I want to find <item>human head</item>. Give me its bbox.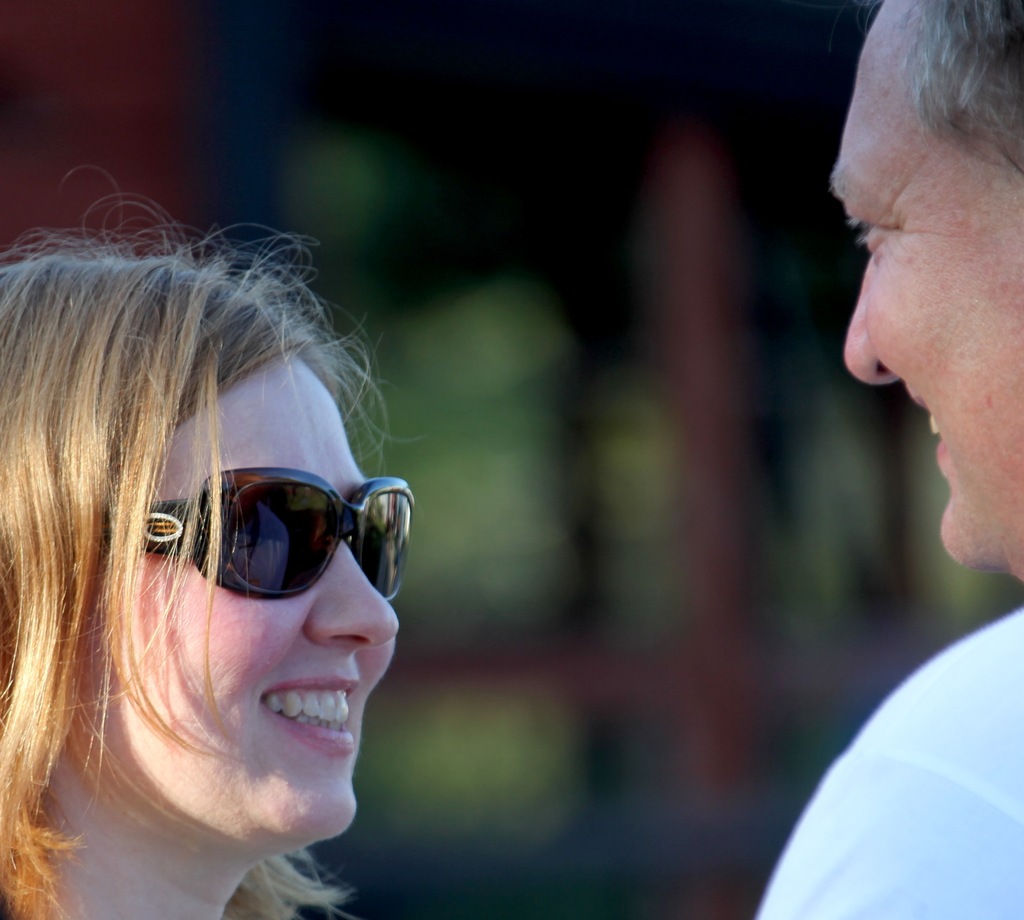
x1=812 y1=0 x2=1021 y2=587.
